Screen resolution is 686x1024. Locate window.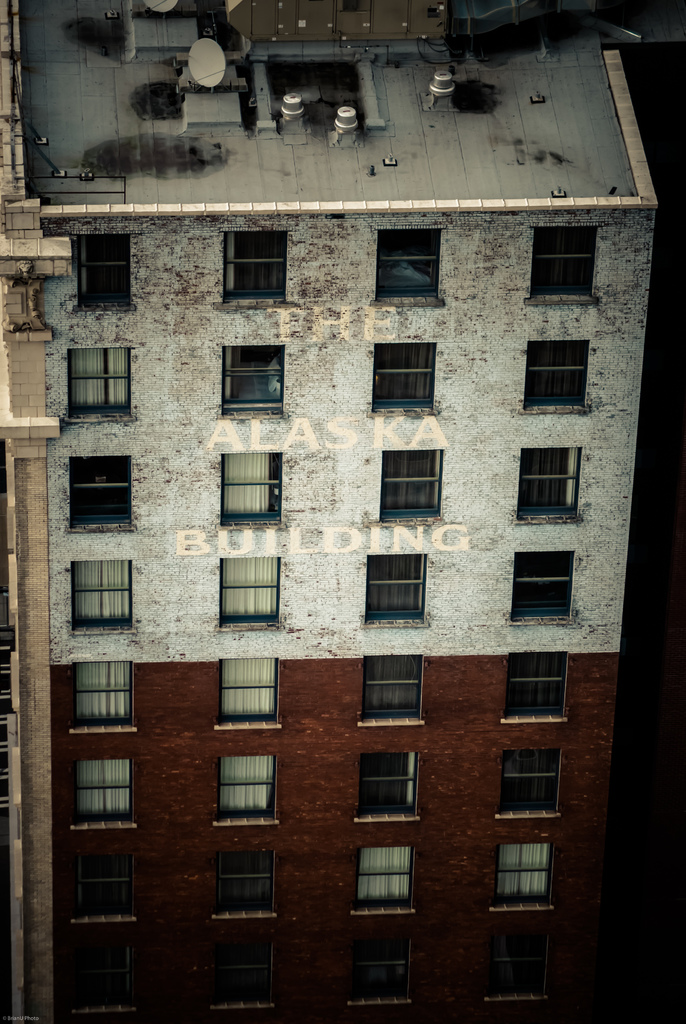
[left=514, top=449, right=571, bottom=518].
